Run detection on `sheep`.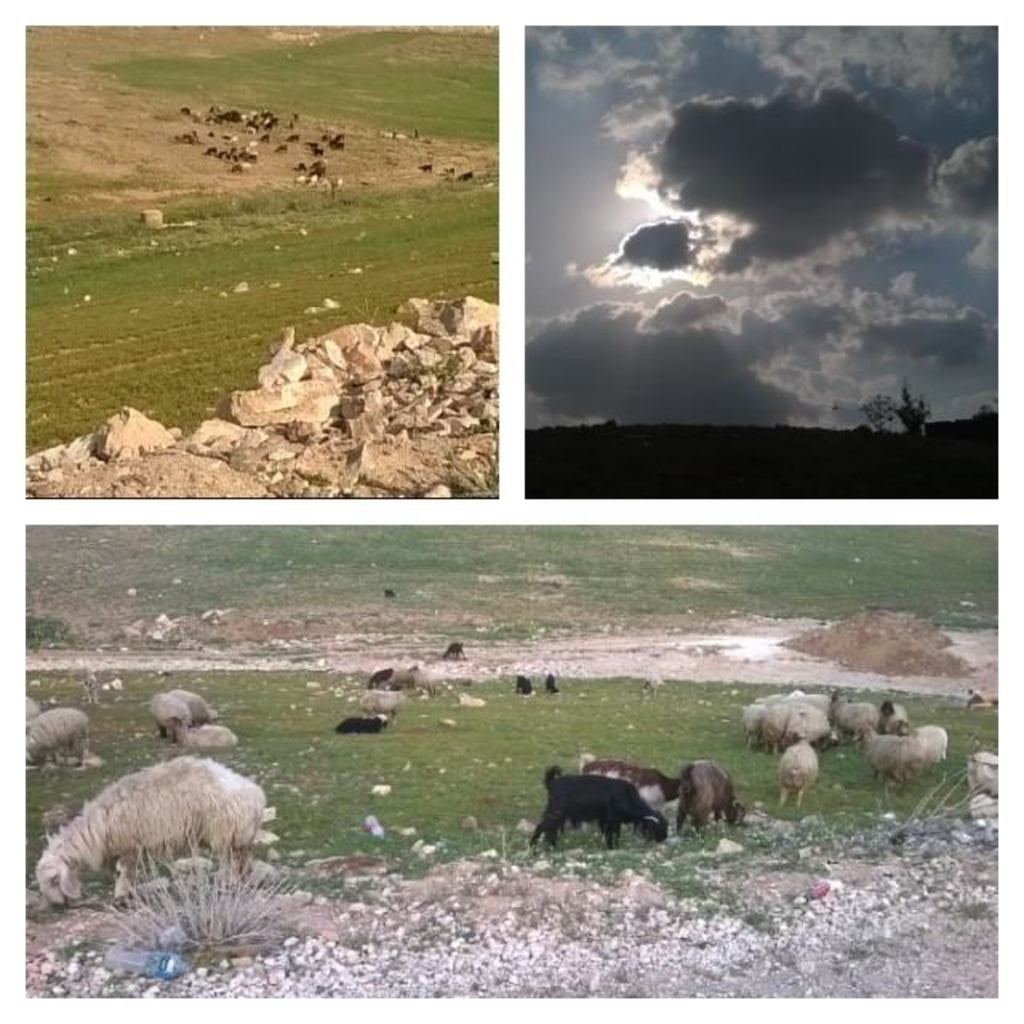
Result: (left=48, top=754, right=275, bottom=928).
